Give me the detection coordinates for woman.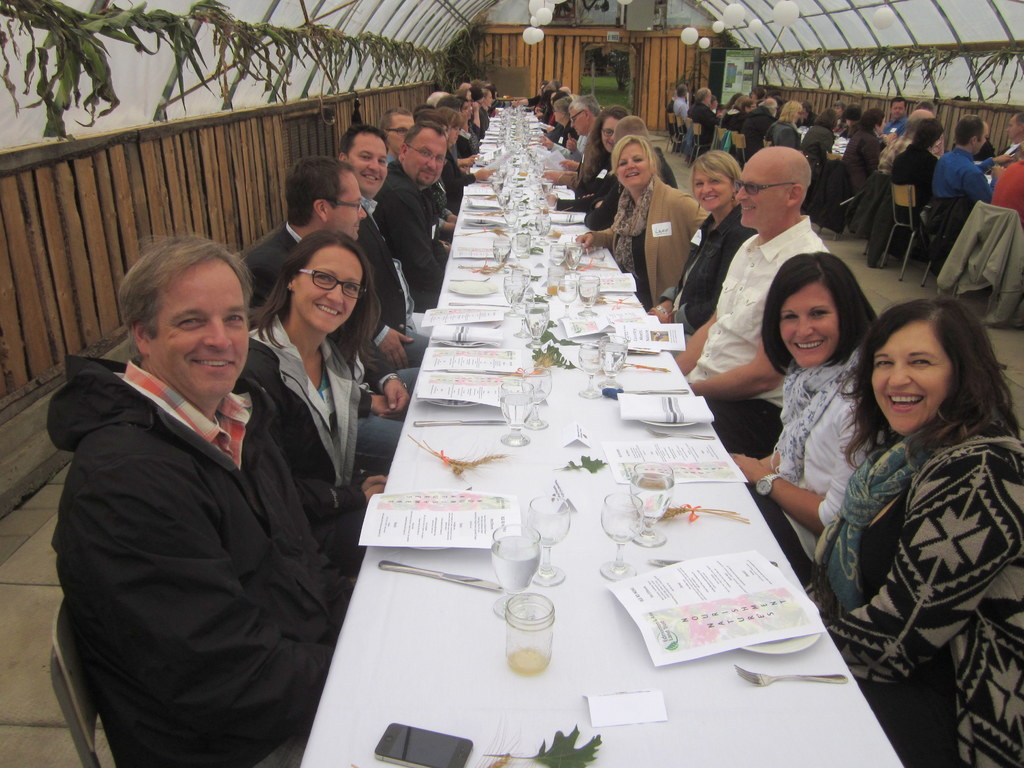
Rect(731, 250, 881, 588).
